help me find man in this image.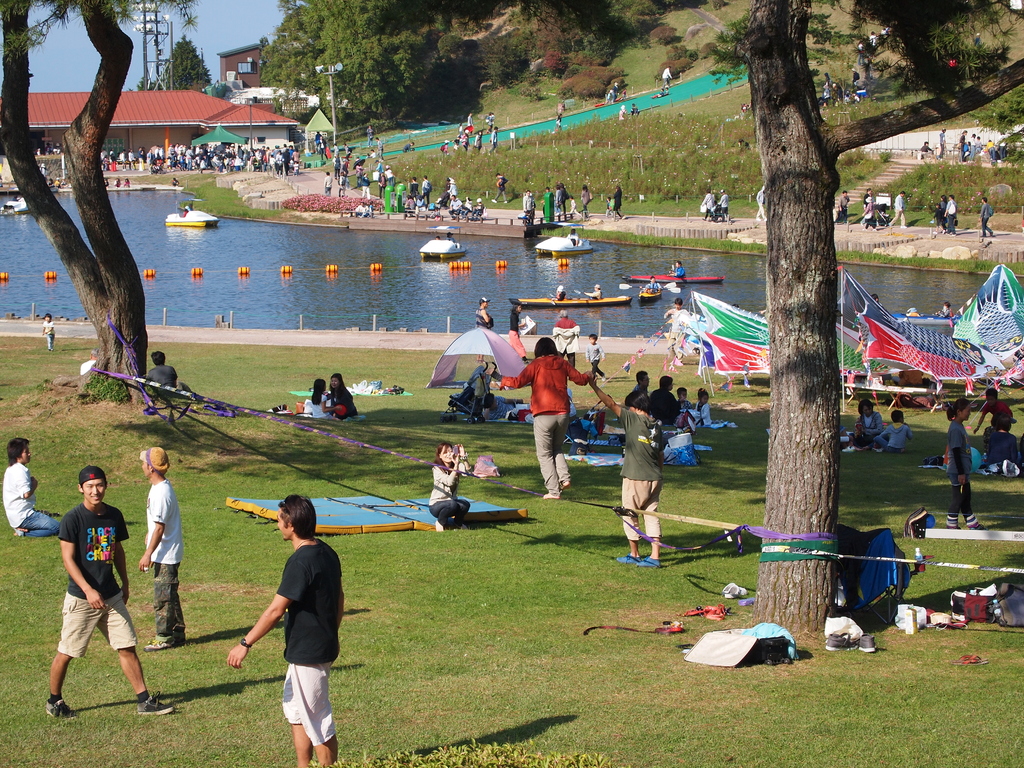
Found it: rect(235, 508, 344, 753).
